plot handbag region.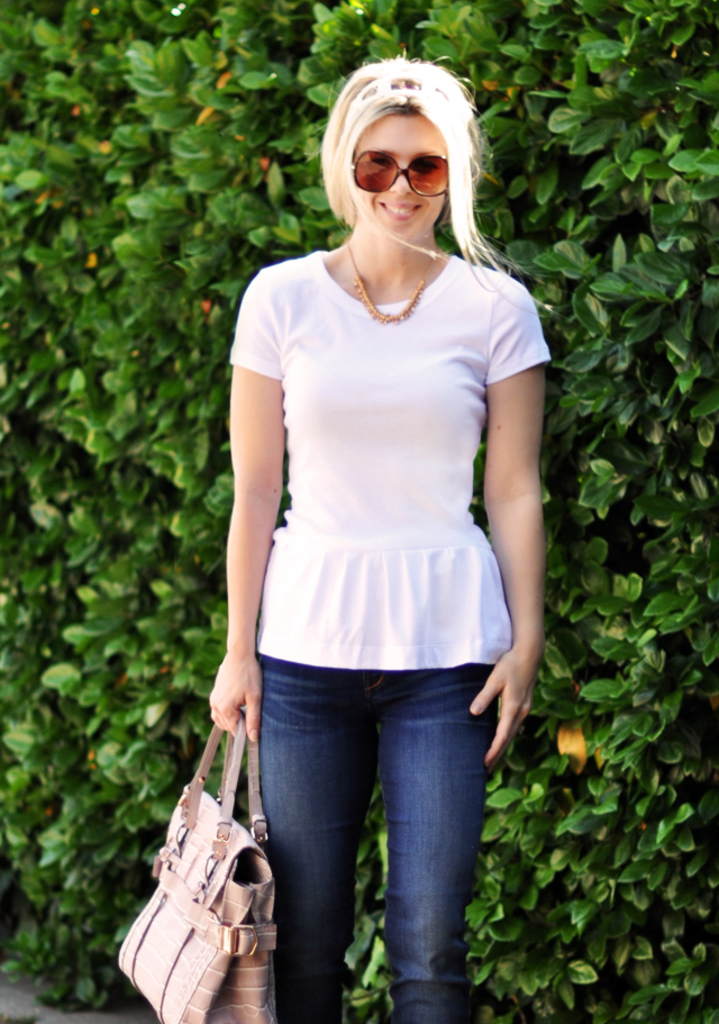
Plotted at locate(115, 708, 285, 1023).
